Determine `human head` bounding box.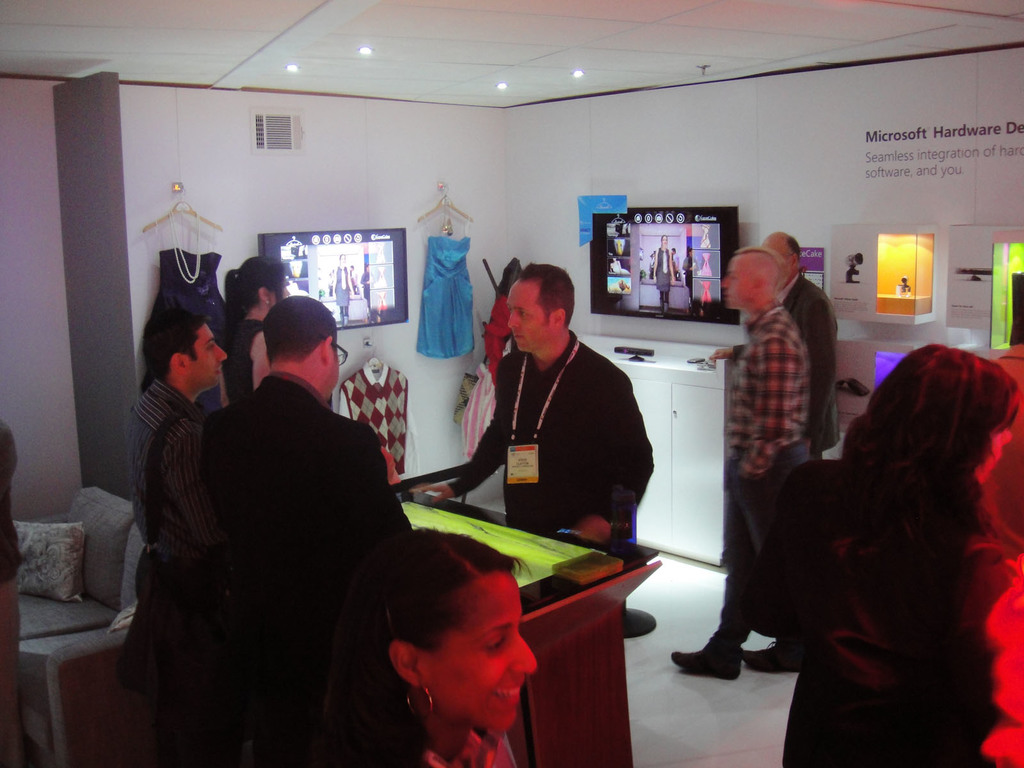
Determined: 721,250,783,317.
